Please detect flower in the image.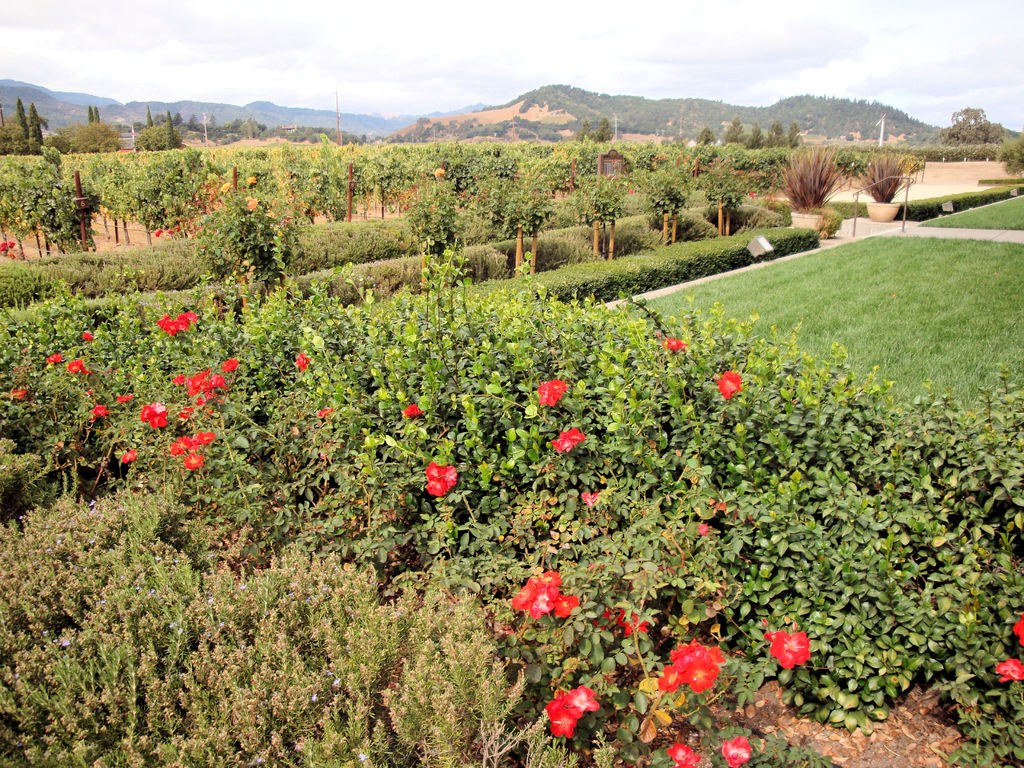
[664,744,700,767].
